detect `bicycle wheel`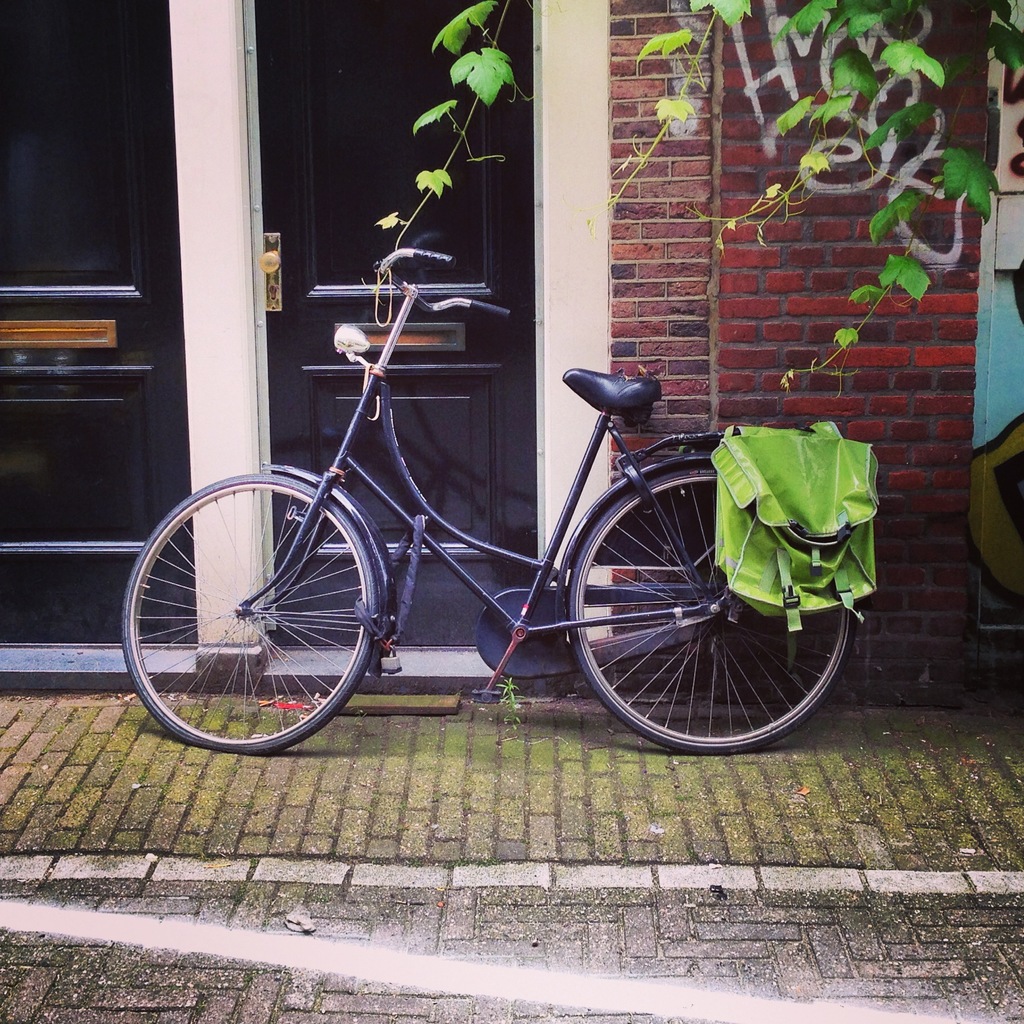
<bbox>564, 464, 849, 756</bbox>
